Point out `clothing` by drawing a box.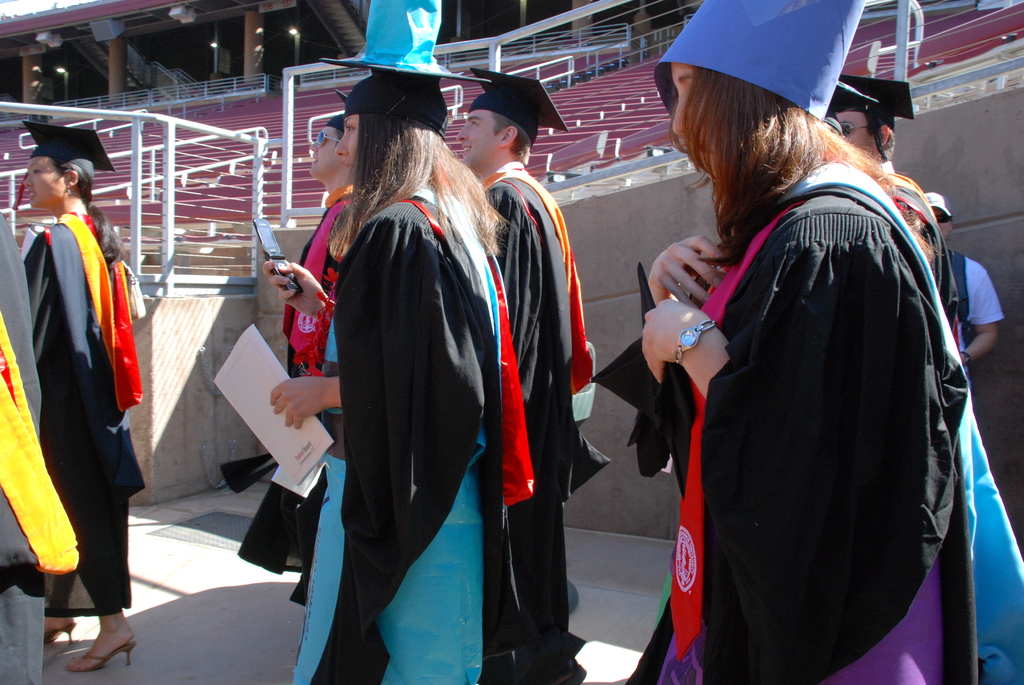
locate(947, 239, 1004, 397).
